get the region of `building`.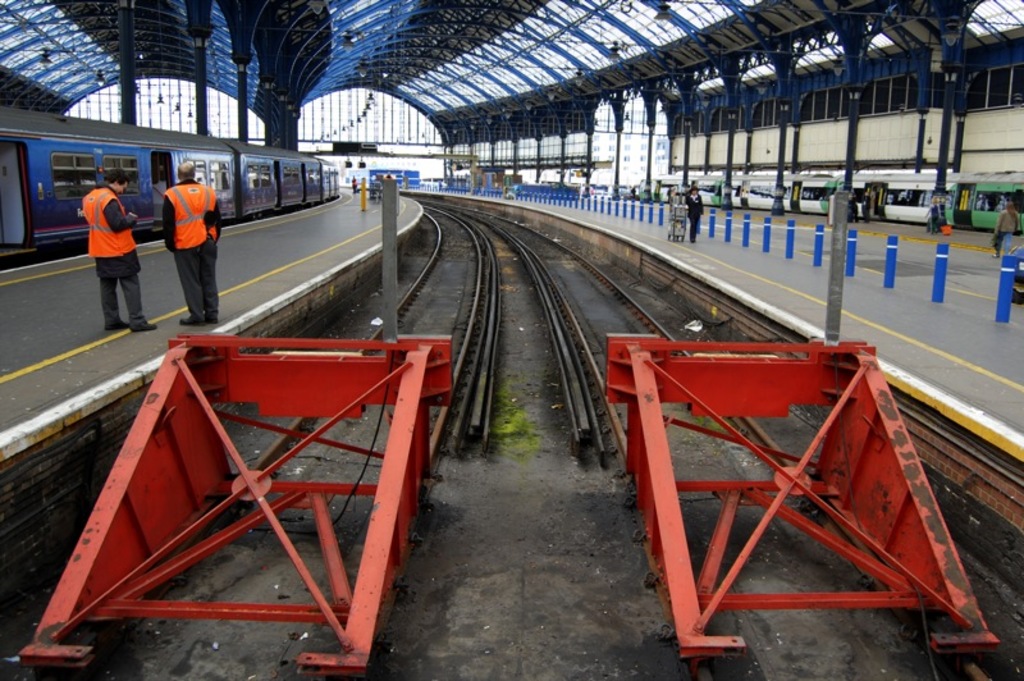
Rect(0, 0, 1023, 680).
